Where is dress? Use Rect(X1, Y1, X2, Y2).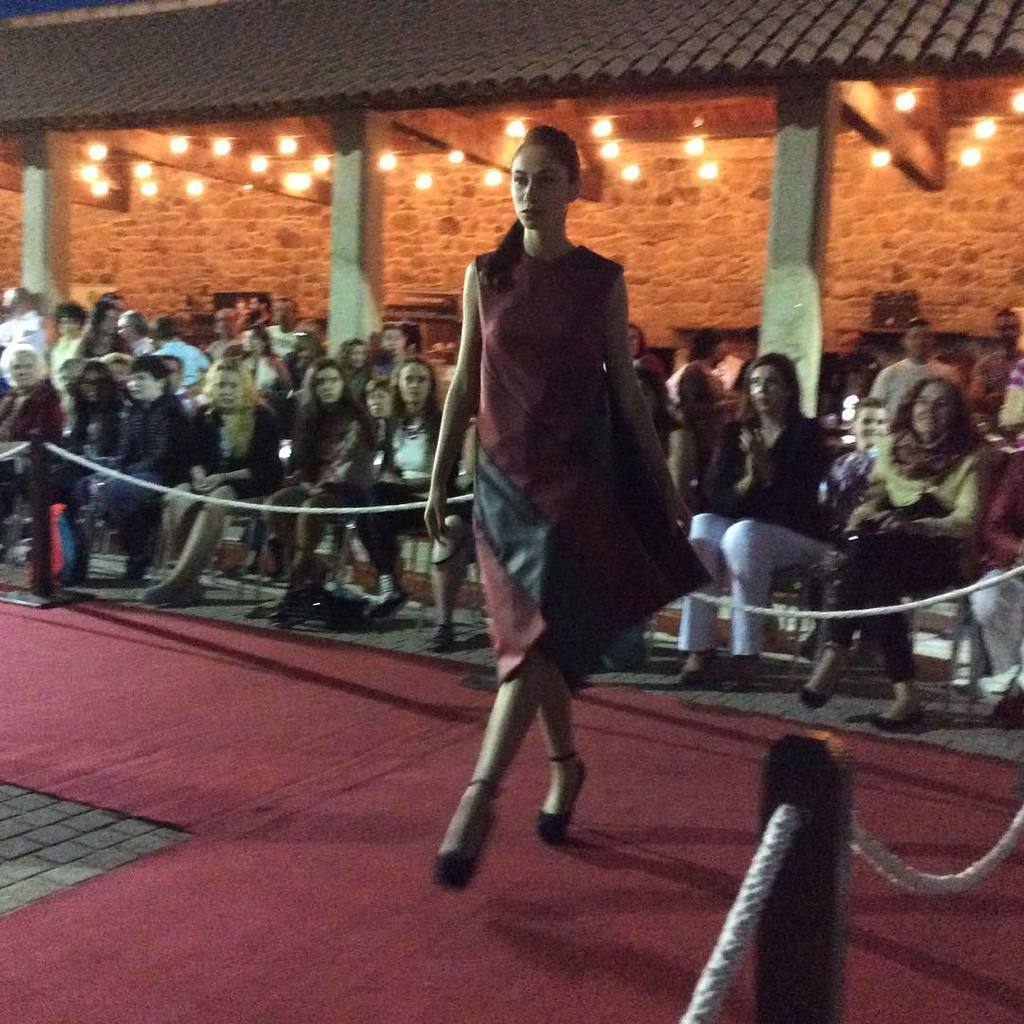
Rect(474, 243, 709, 683).
